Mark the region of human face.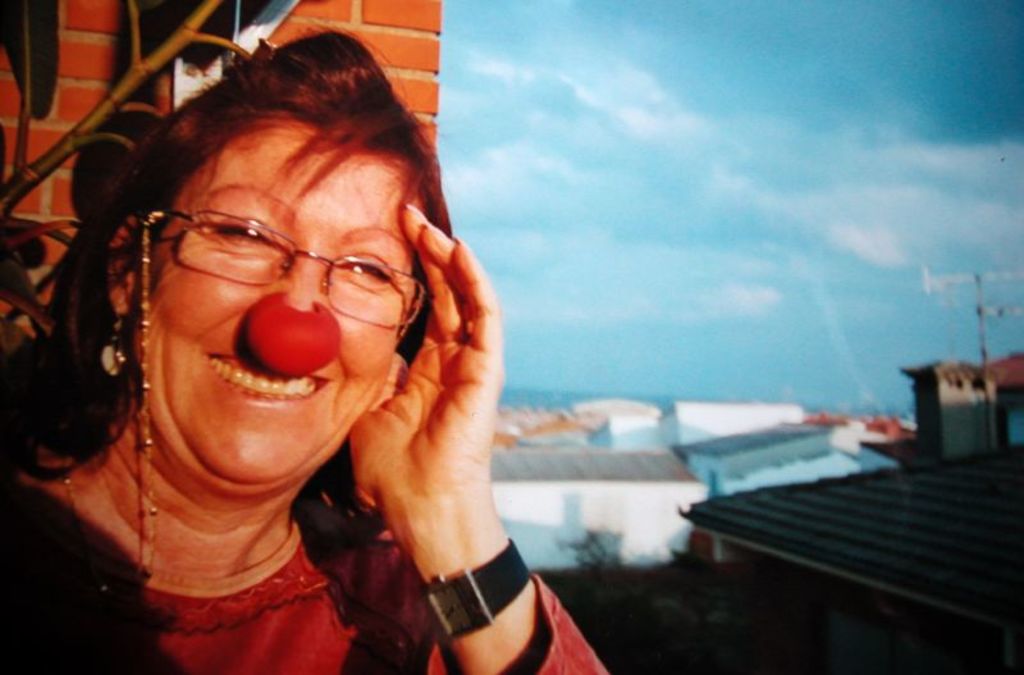
Region: bbox=[128, 111, 435, 502].
